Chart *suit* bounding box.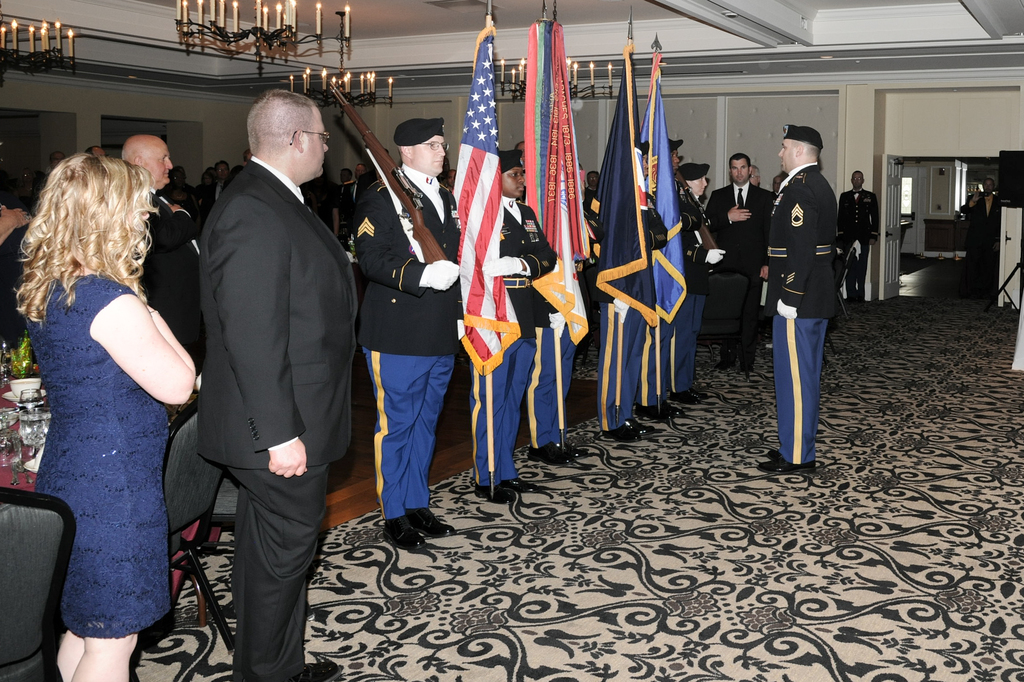
Charted: l=838, t=190, r=877, b=298.
